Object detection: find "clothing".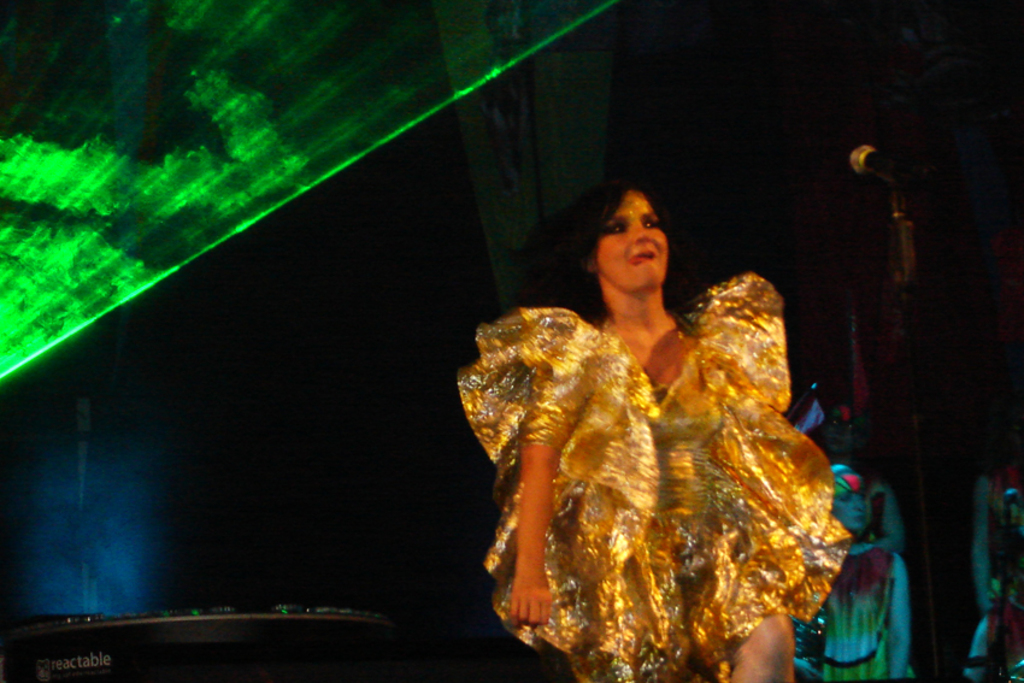
{"left": 451, "top": 299, "right": 849, "bottom": 682}.
